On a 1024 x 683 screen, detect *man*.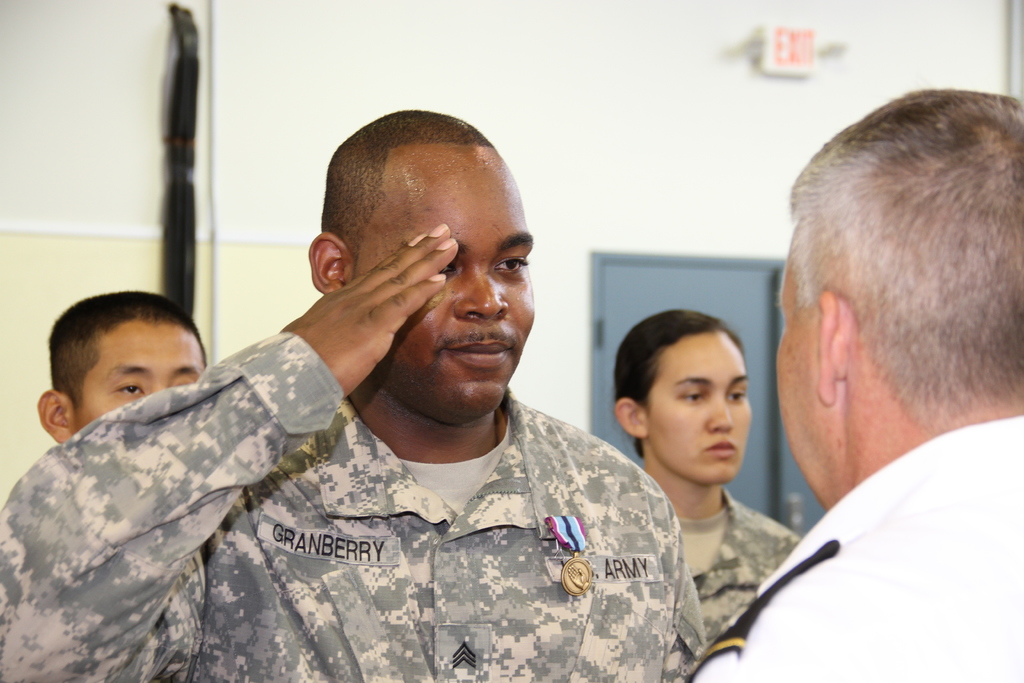
679 89 1023 682.
